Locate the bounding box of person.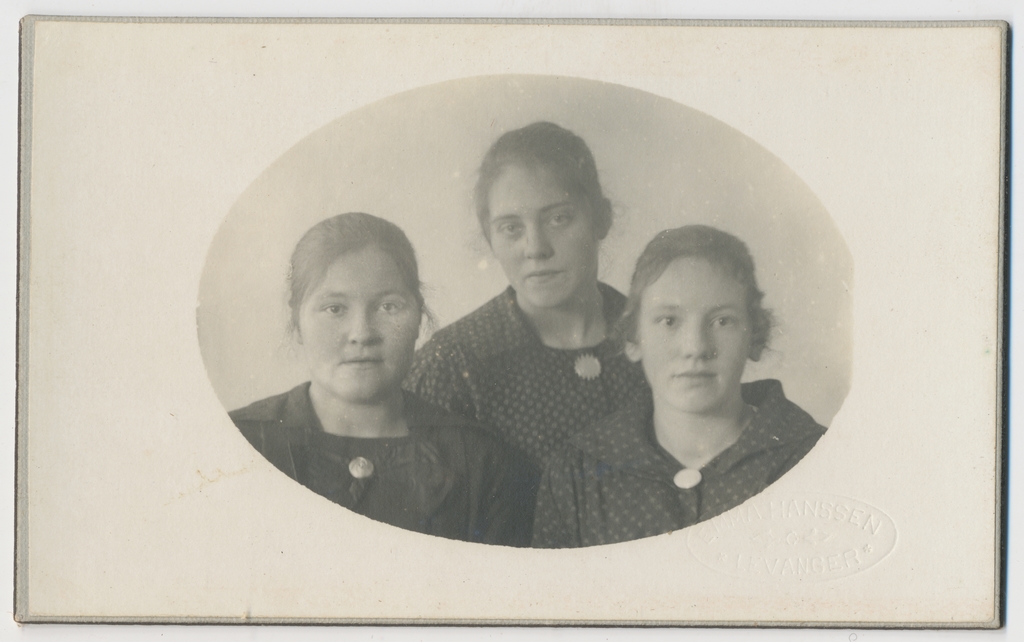
Bounding box: 402:119:649:462.
